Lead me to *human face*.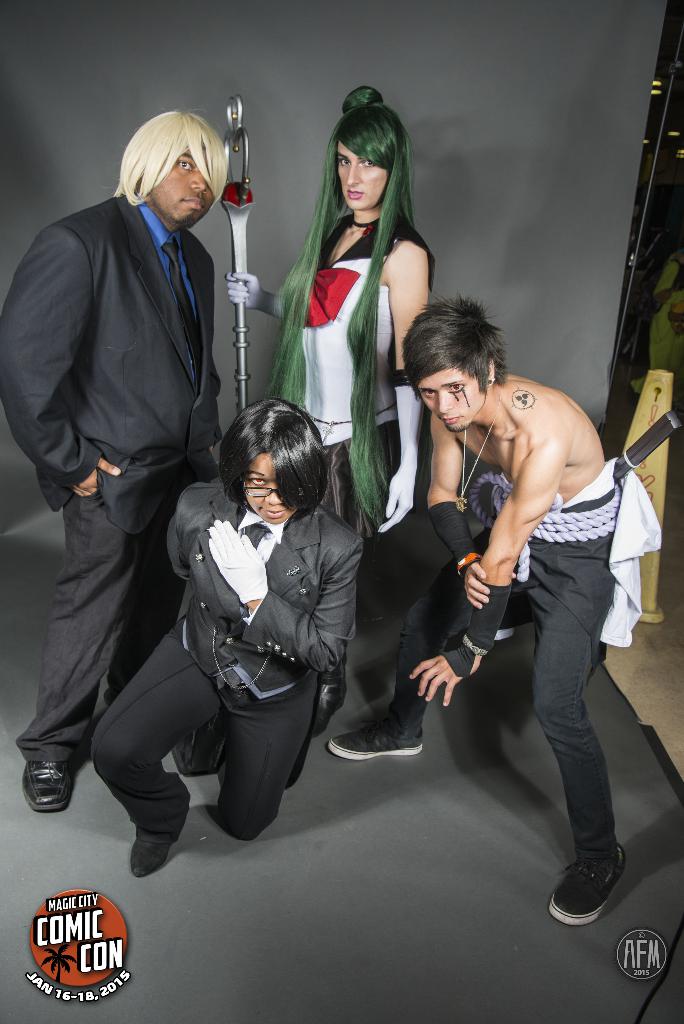
Lead to l=159, t=148, r=215, b=223.
